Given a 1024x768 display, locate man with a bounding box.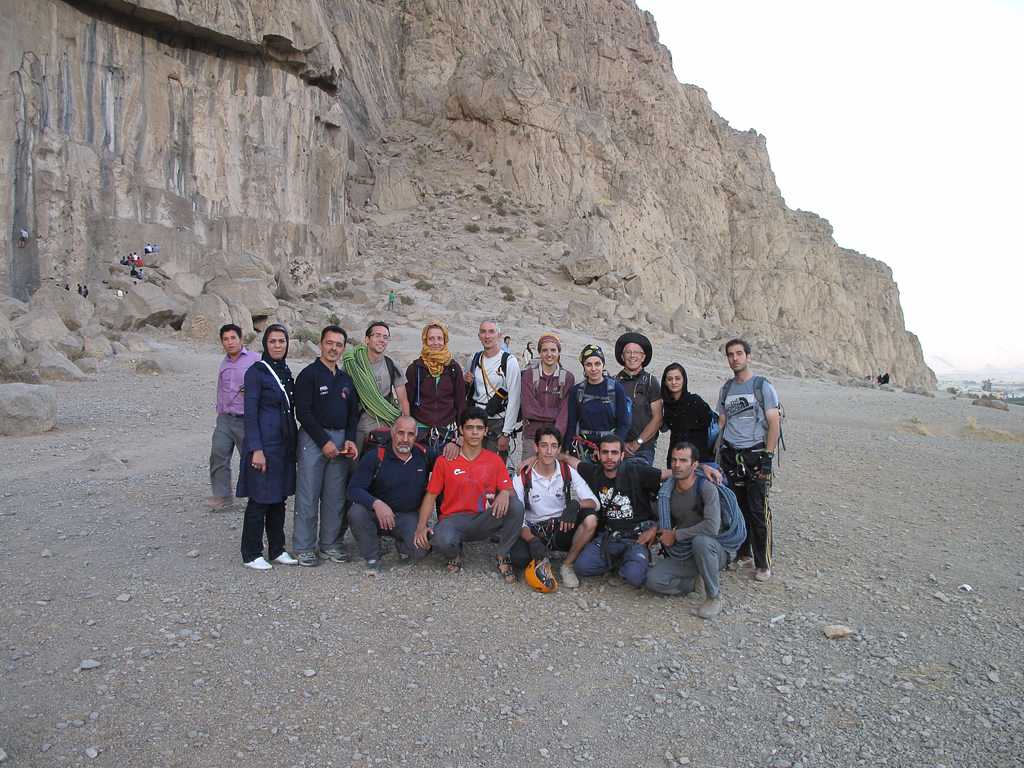
Located: 349 413 444 575.
